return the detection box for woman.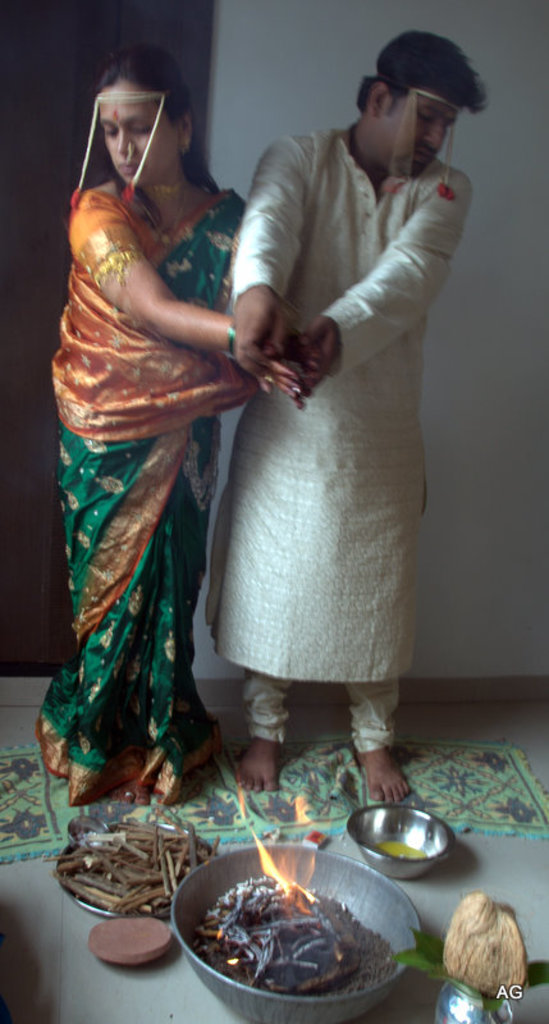
(46,56,312,799).
